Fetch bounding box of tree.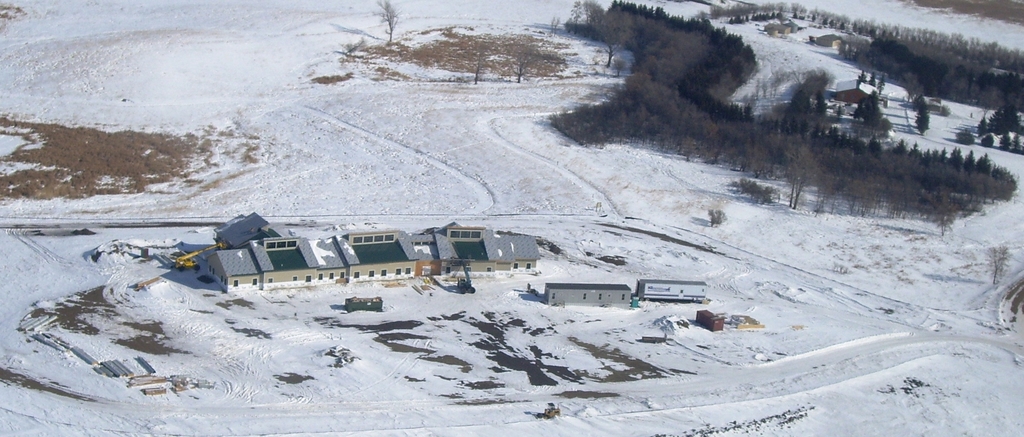
Bbox: <box>1000,133,1012,149</box>.
